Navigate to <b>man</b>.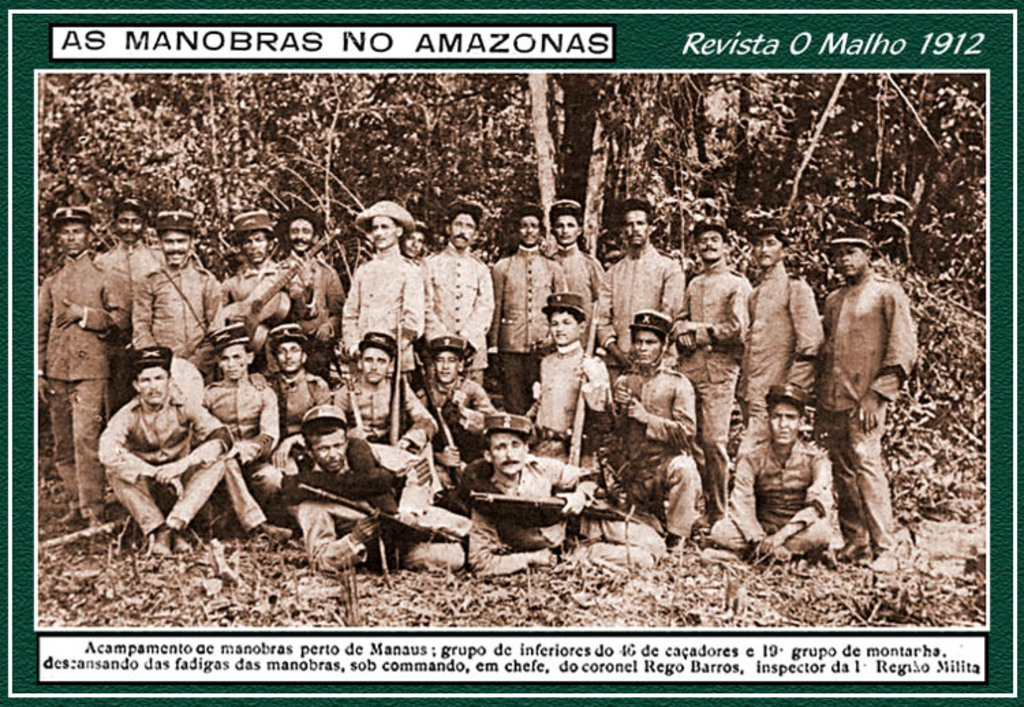
Navigation target: {"left": 100, "top": 194, "right": 152, "bottom": 321}.
